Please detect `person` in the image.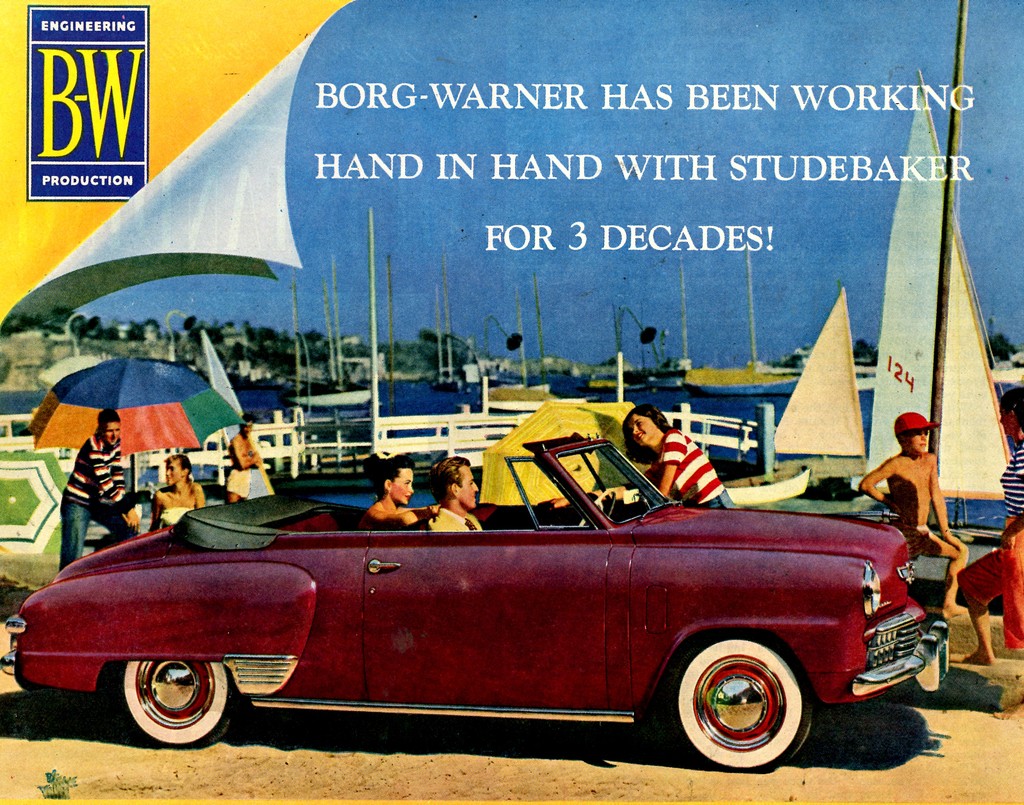
bbox=(60, 405, 134, 571).
